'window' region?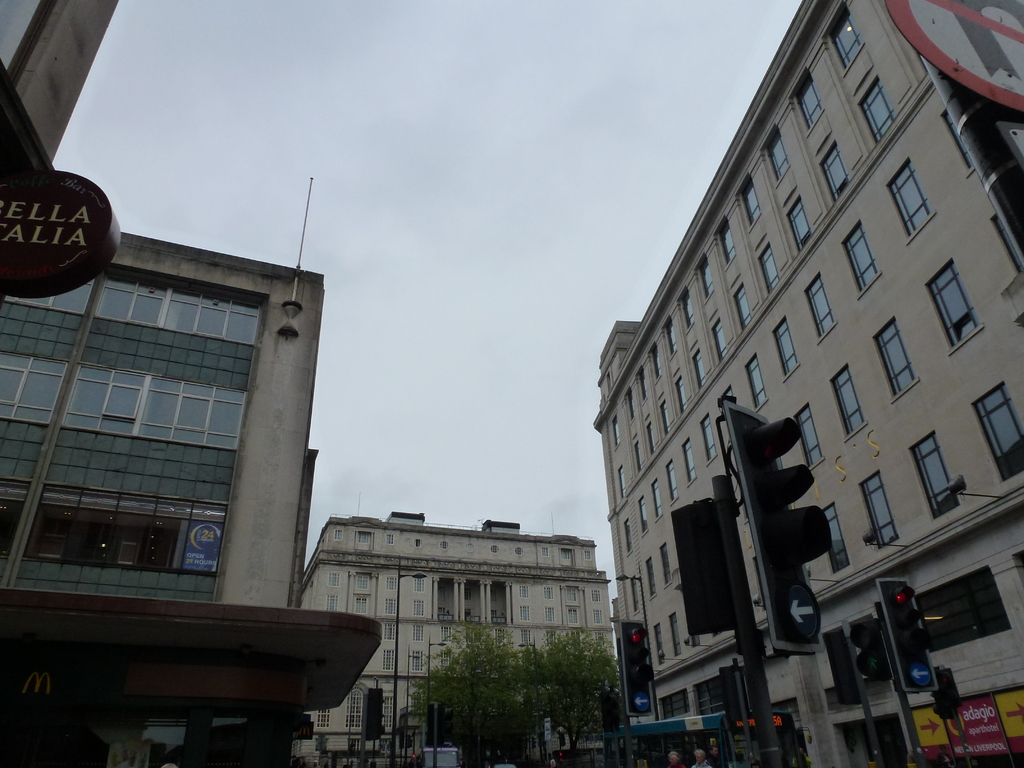
(left=769, top=315, right=803, bottom=381)
